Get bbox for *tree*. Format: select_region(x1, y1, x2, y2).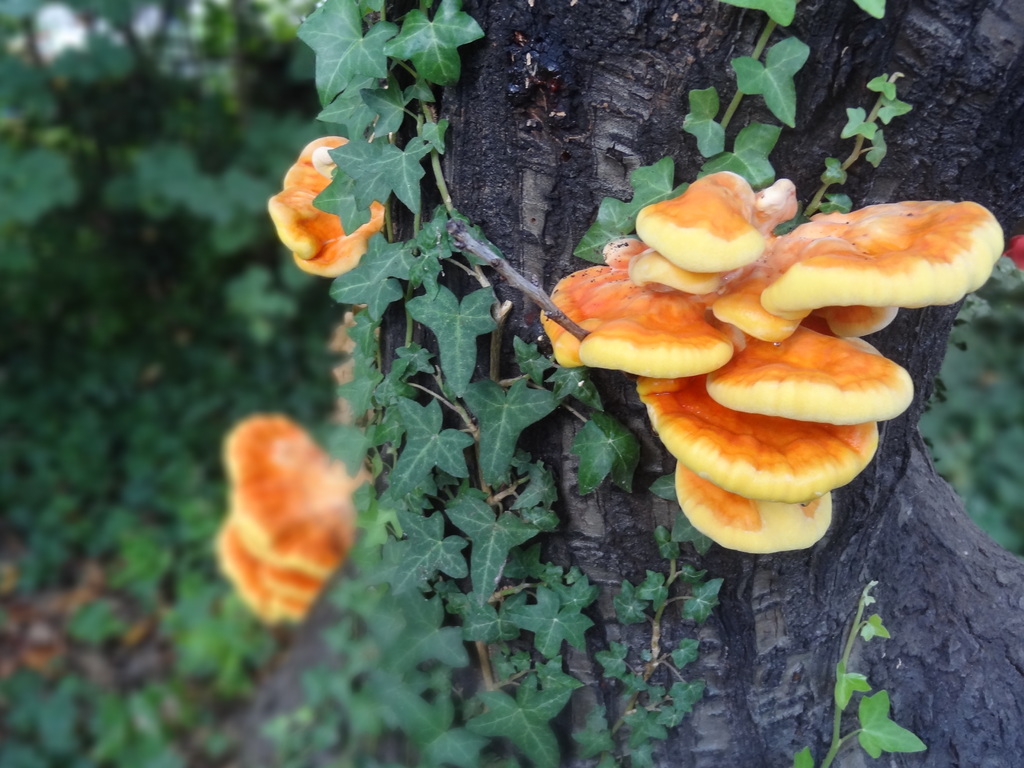
select_region(175, 0, 1012, 729).
